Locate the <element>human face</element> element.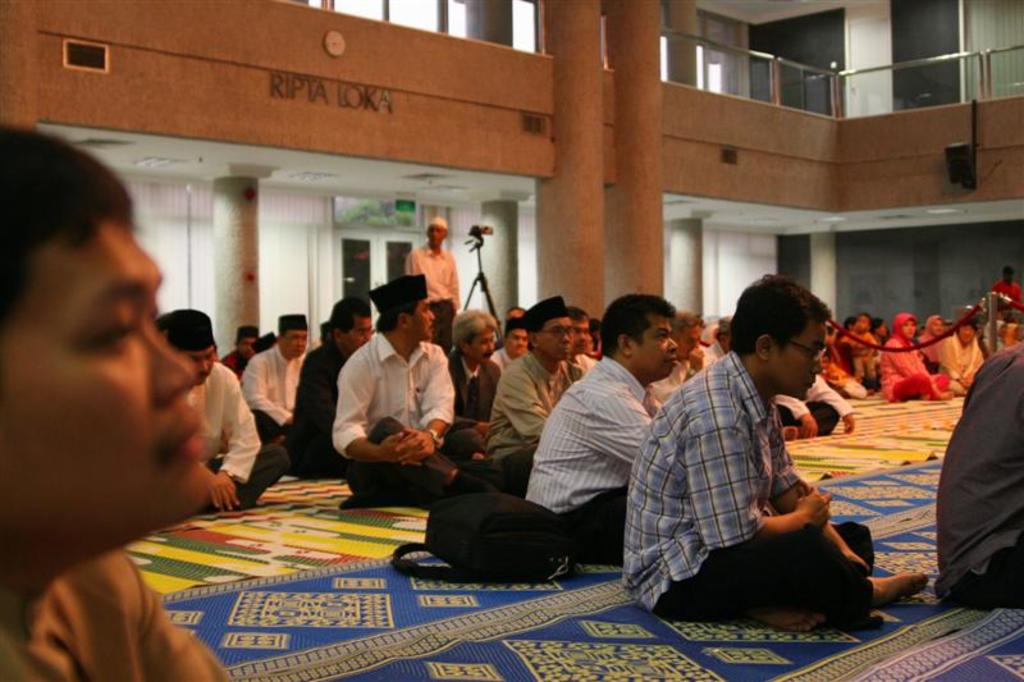
Element bbox: 425/221/444/246.
